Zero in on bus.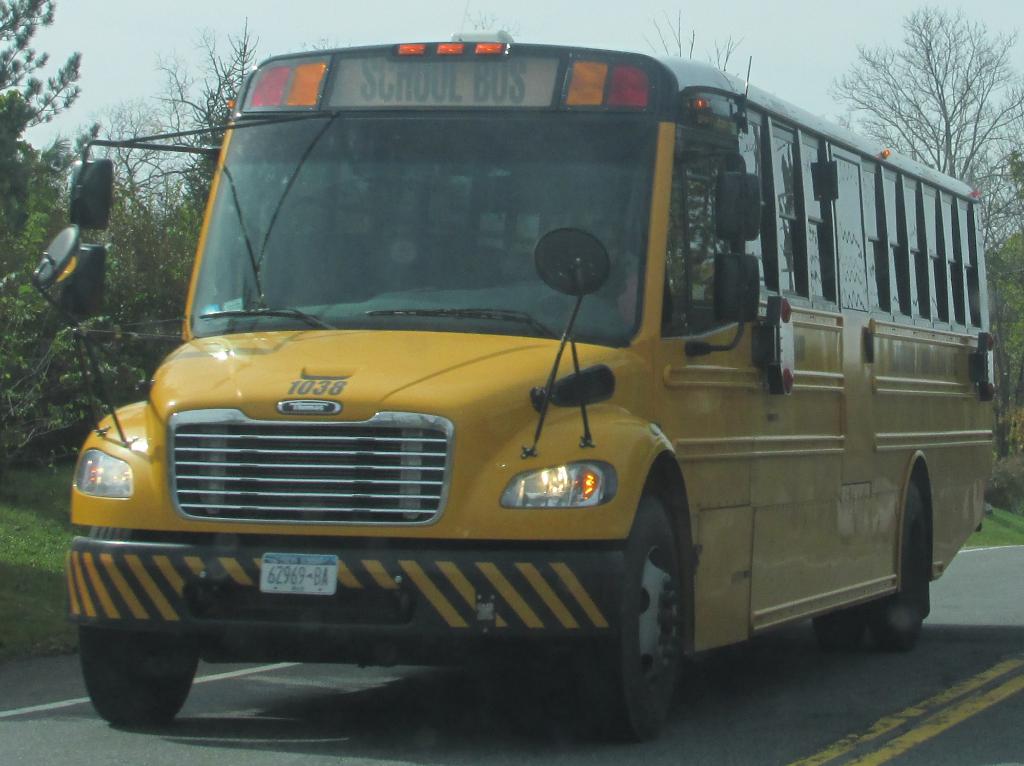
Zeroed in: bbox=(26, 28, 1002, 746).
